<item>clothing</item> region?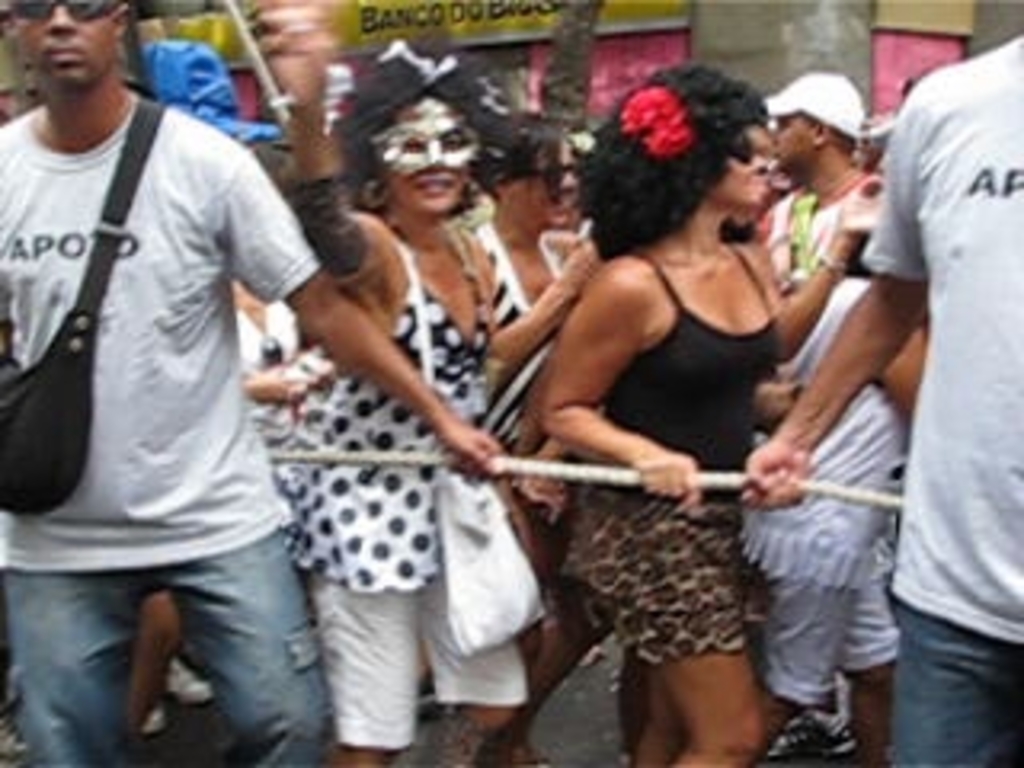
758:157:886:368
